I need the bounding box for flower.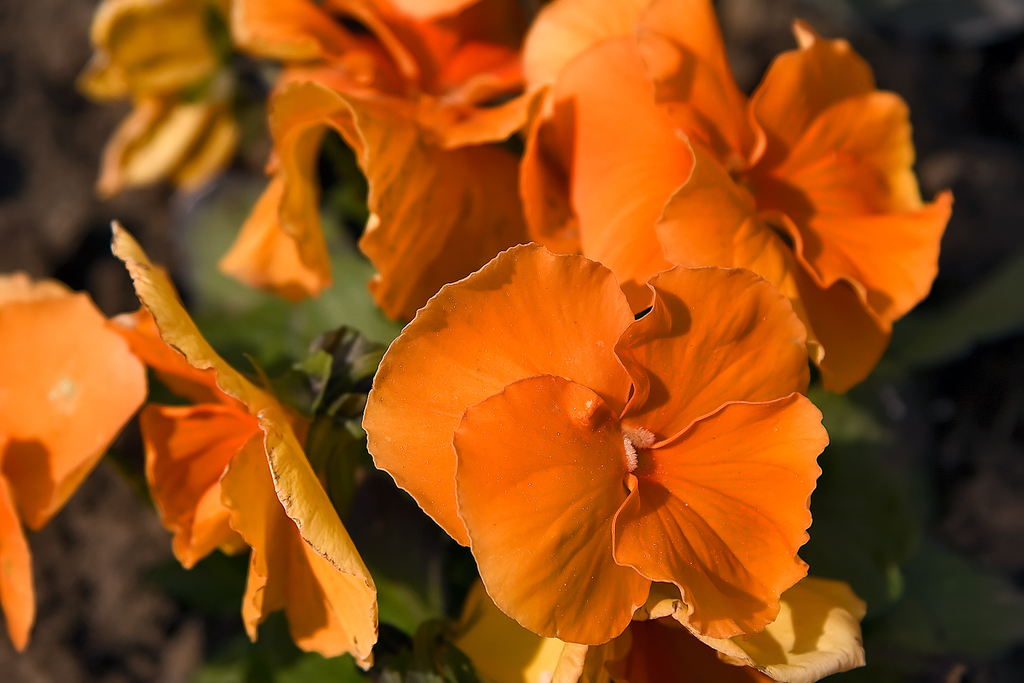
Here it is: l=377, t=239, r=839, b=659.
